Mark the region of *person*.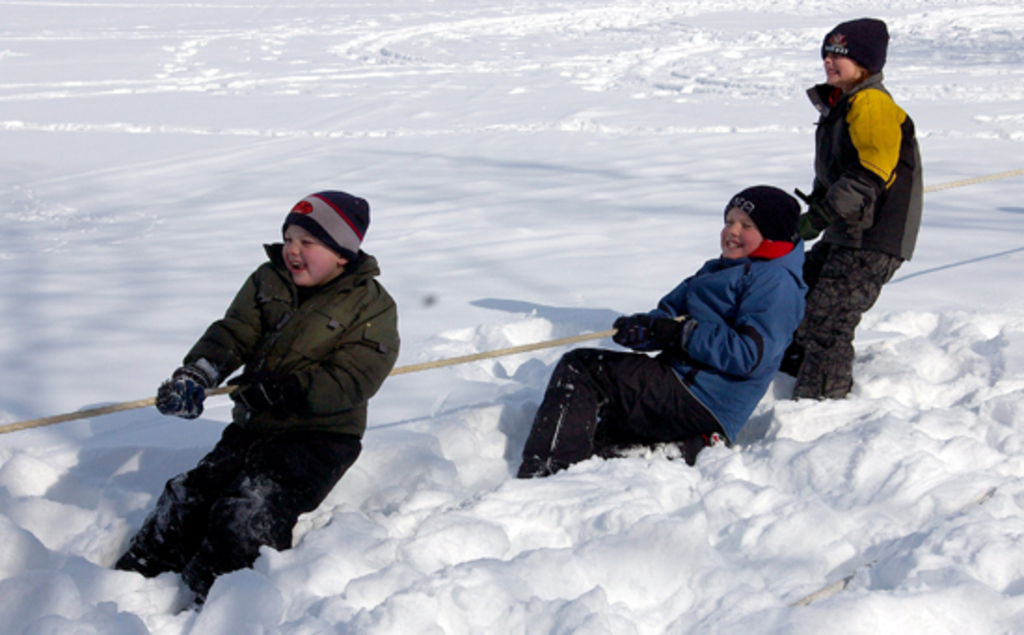
Region: bbox=(804, 17, 929, 408).
